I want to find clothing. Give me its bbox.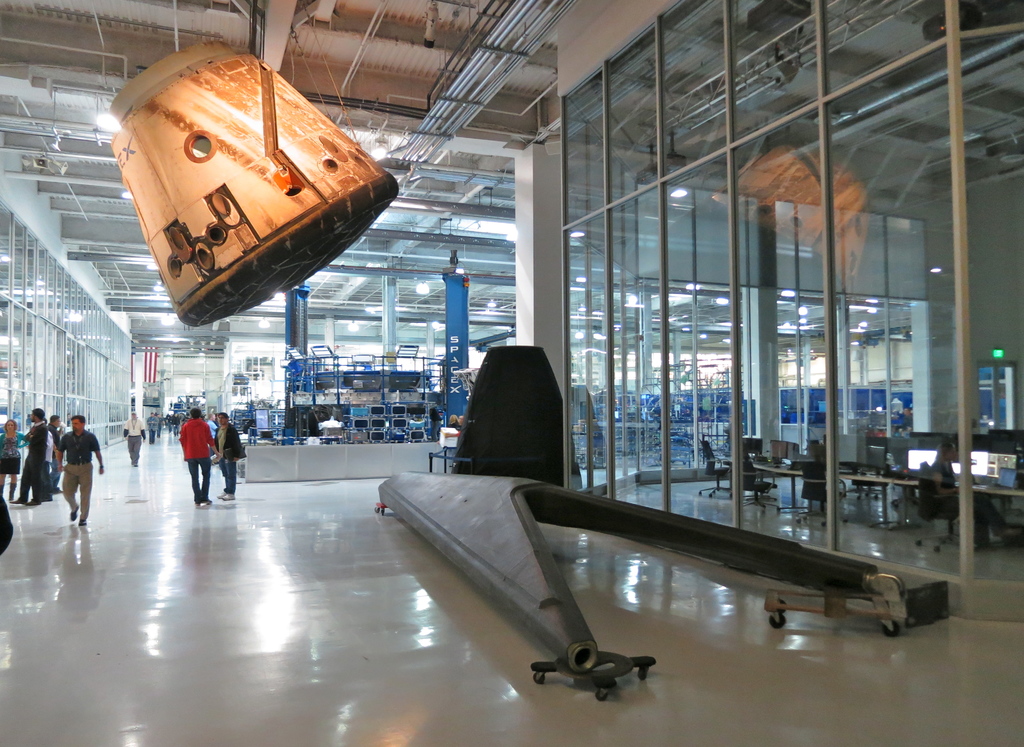
region(120, 418, 142, 460).
